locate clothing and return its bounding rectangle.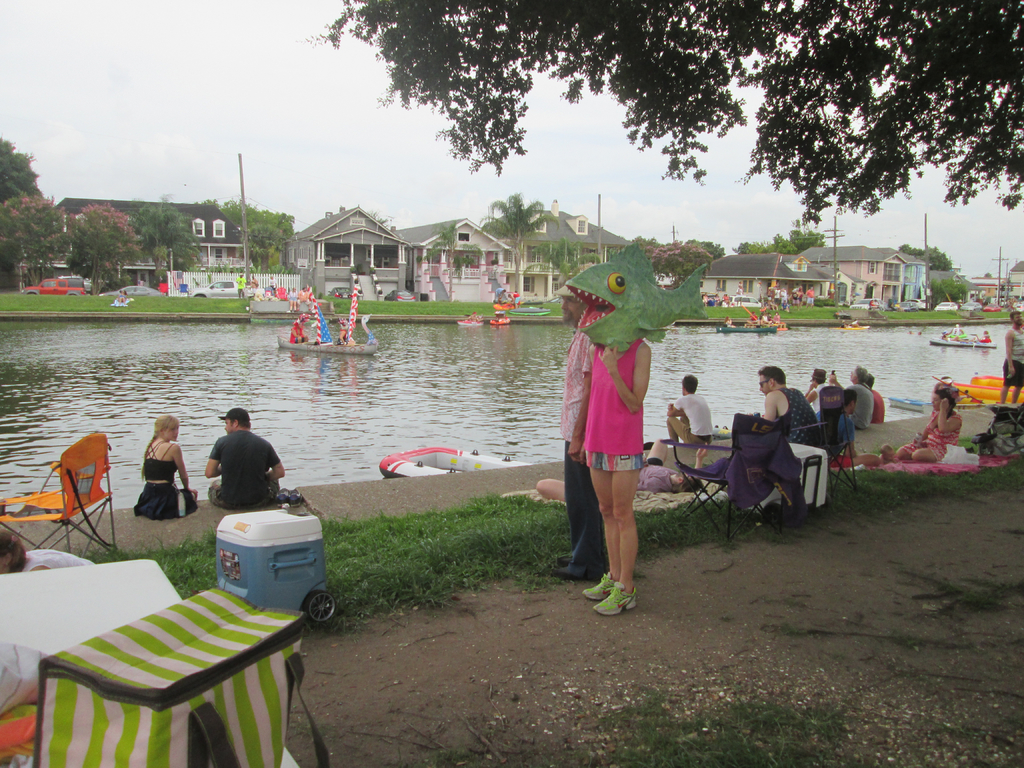
[left=901, top=409, right=963, bottom=465].
